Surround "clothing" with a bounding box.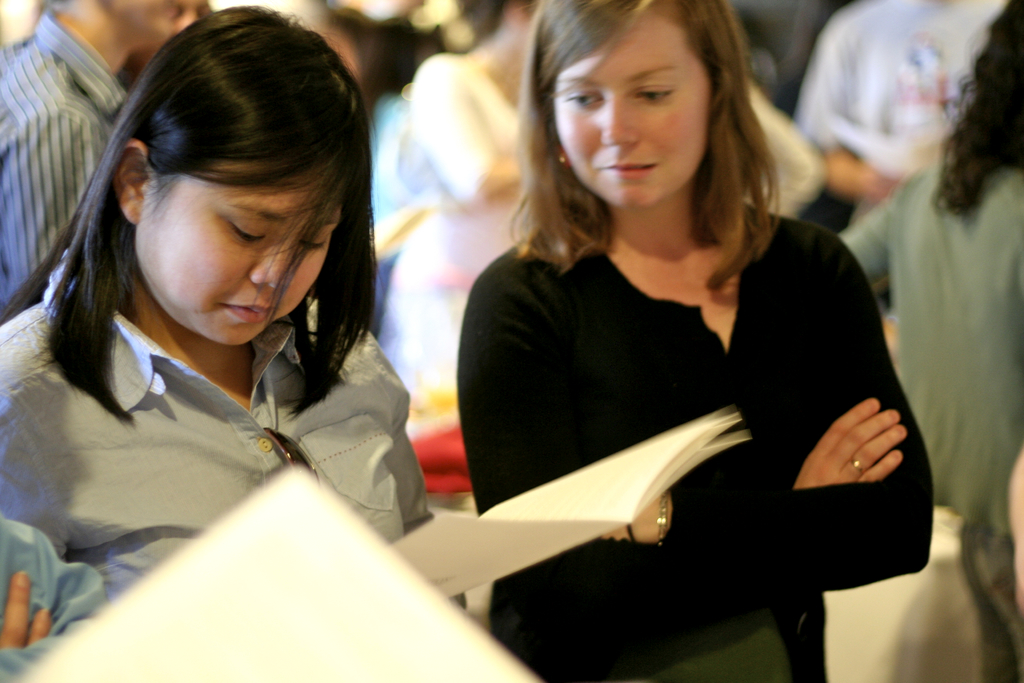
(left=0, top=510, right=99, bottom=682).
